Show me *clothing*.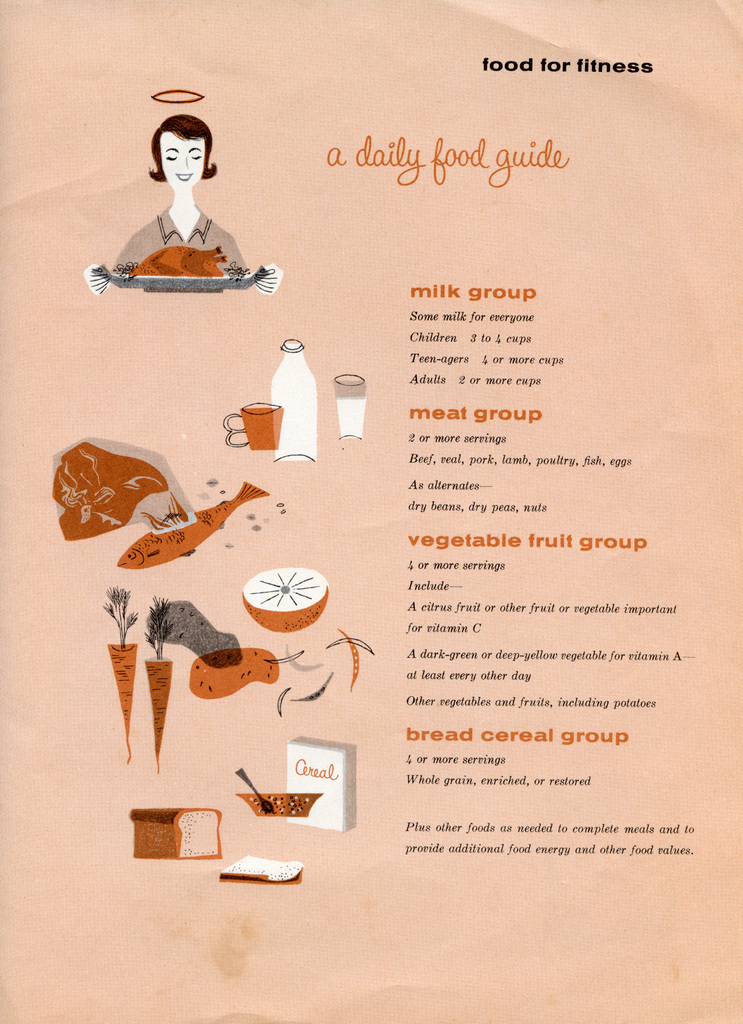
*clothing* is here: 114 201 253 278.
